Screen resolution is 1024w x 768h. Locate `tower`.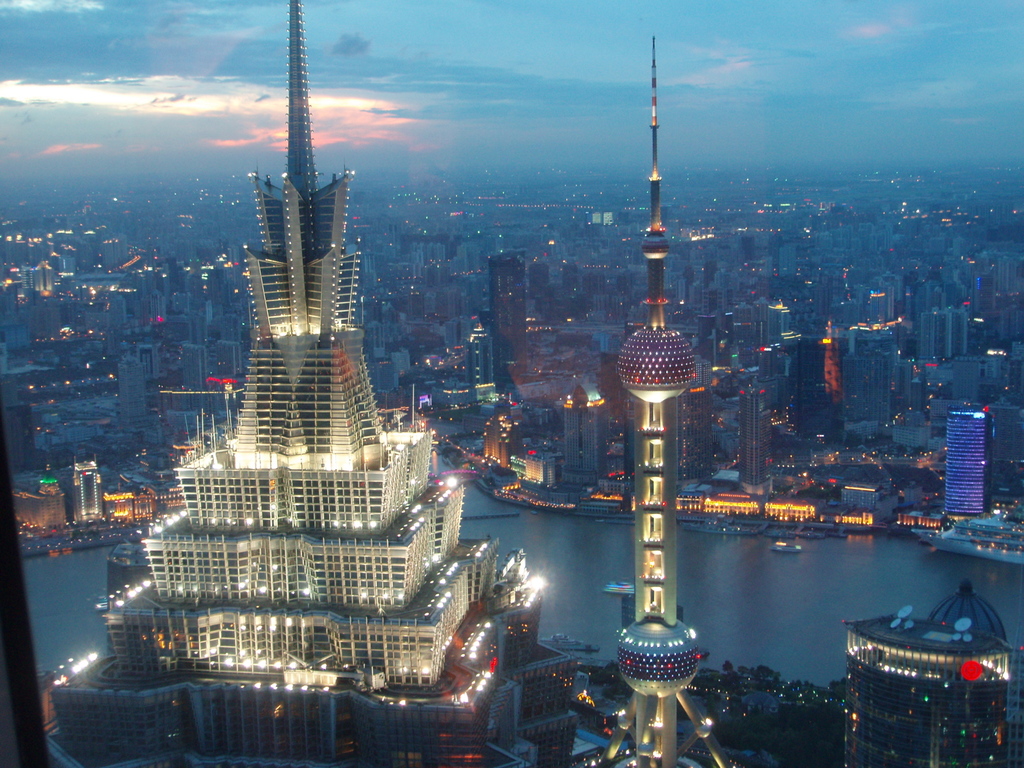
detection(582, 270, 613, 297).
